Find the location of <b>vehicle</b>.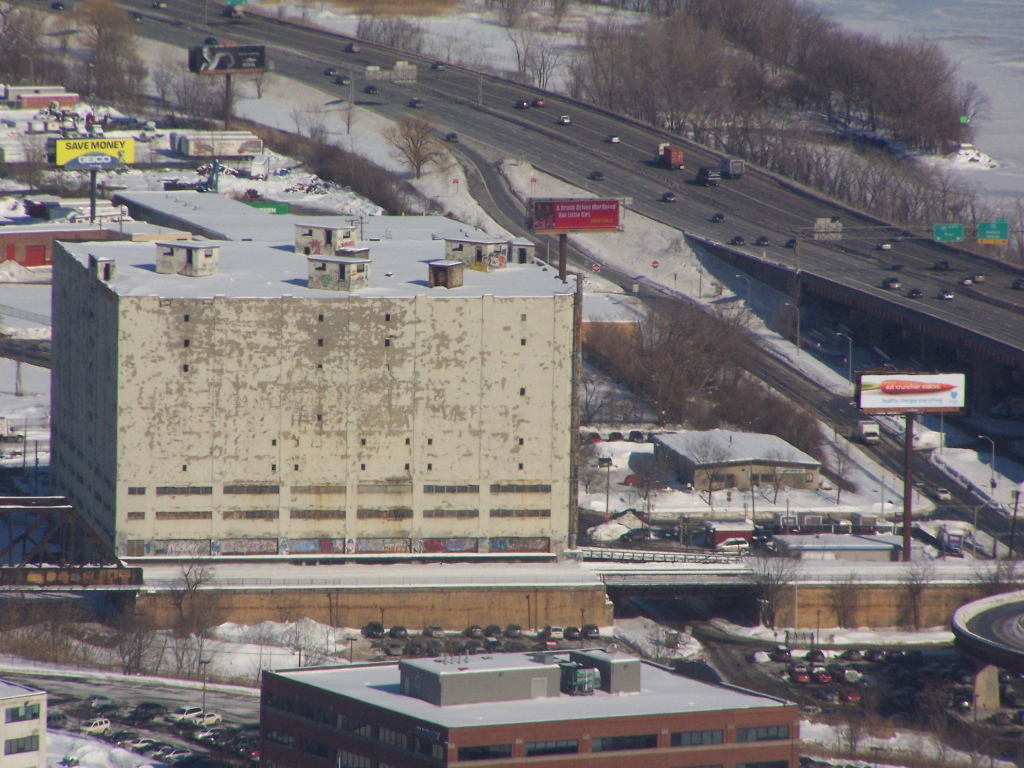
Location: bbox(696, 166, 719, 185).
